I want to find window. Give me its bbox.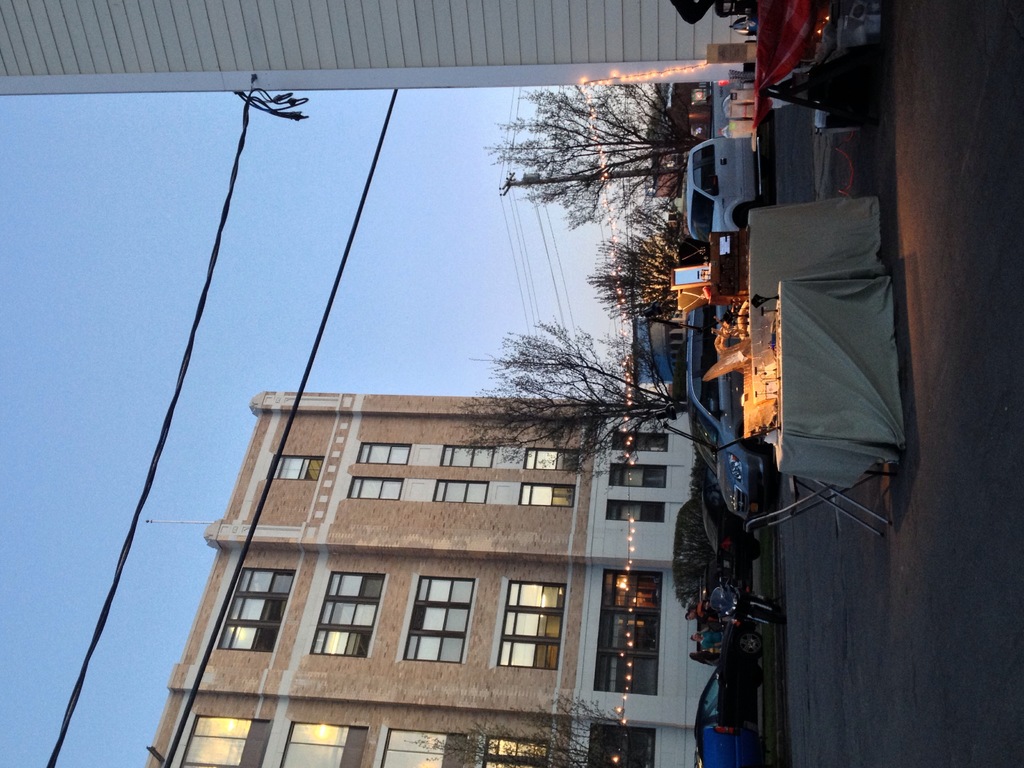
691, 138, 719, 195.
